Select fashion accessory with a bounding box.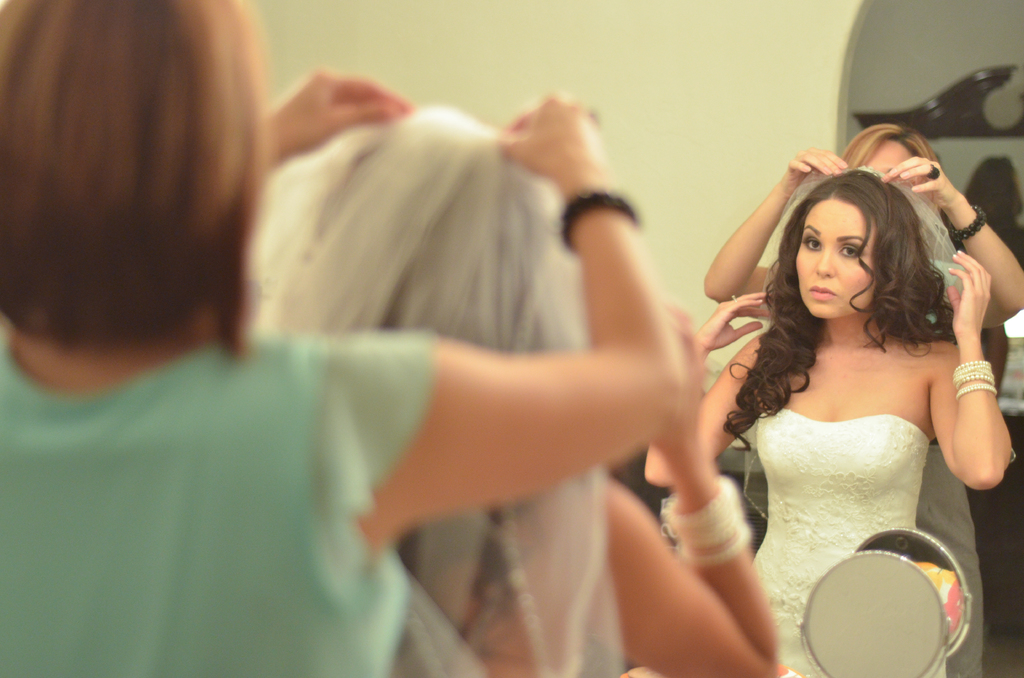
Rect(587, 108, 597, 118).
